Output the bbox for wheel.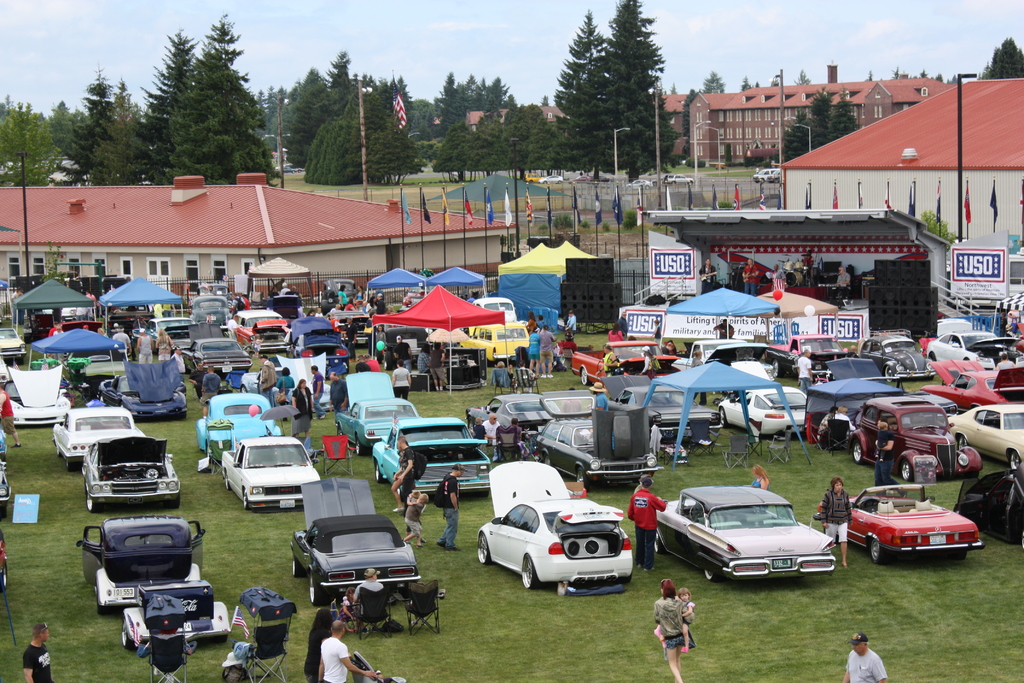
locate(56, 443, 60, 457).
